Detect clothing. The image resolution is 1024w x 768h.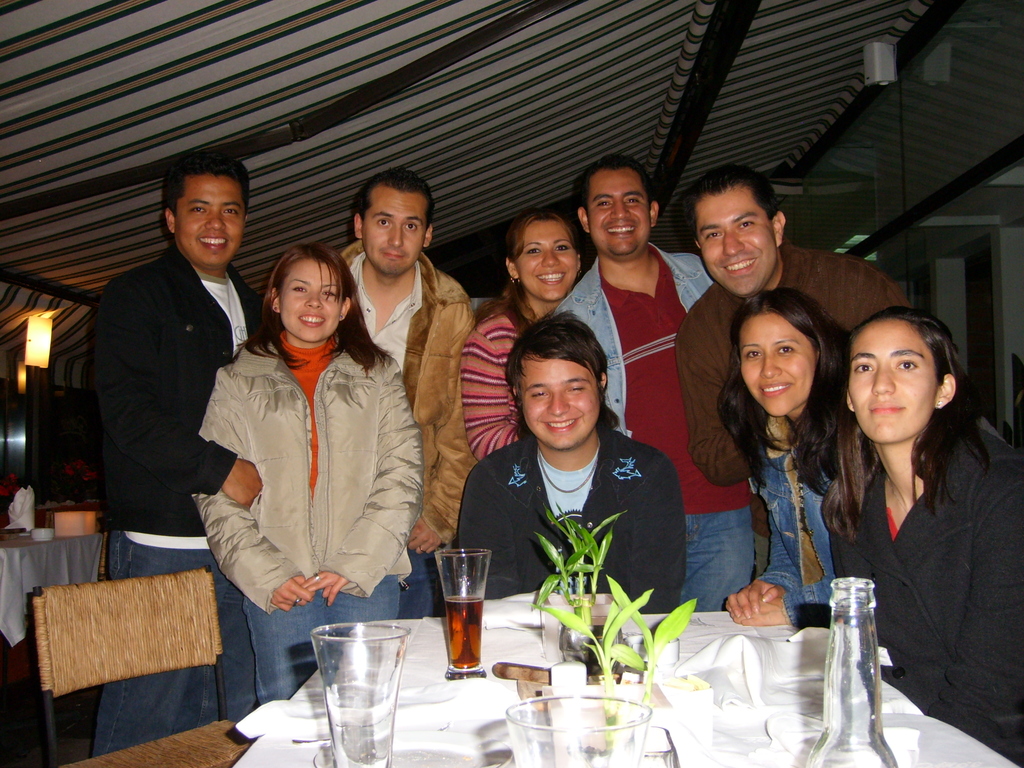
<box>545,223,766,618</box>.
